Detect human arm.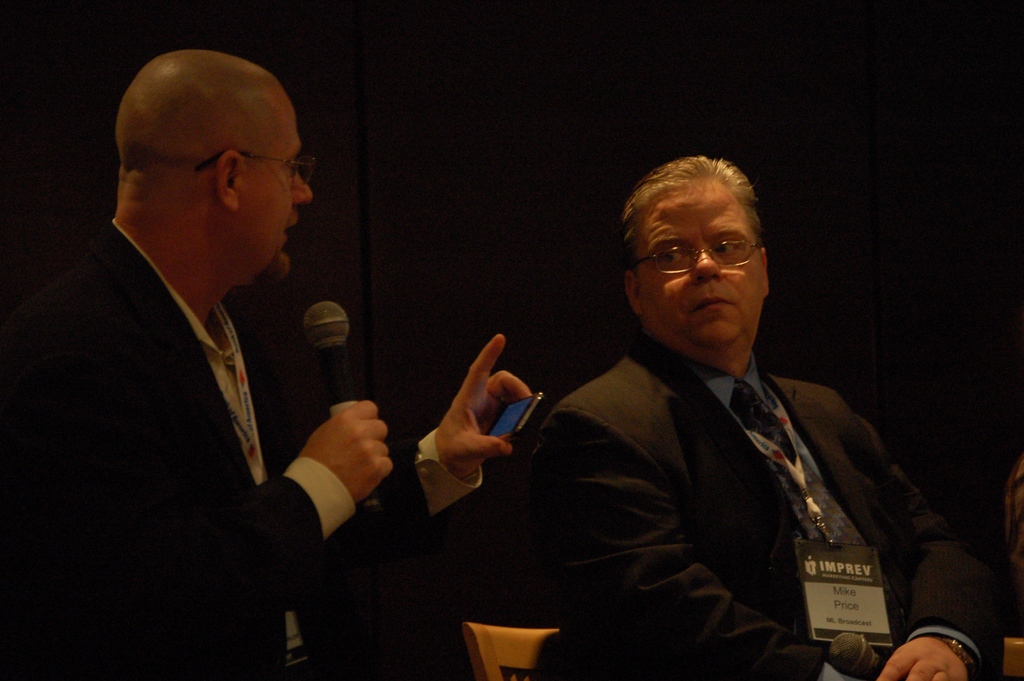
Detected at box(534, 407, 854, 680).
